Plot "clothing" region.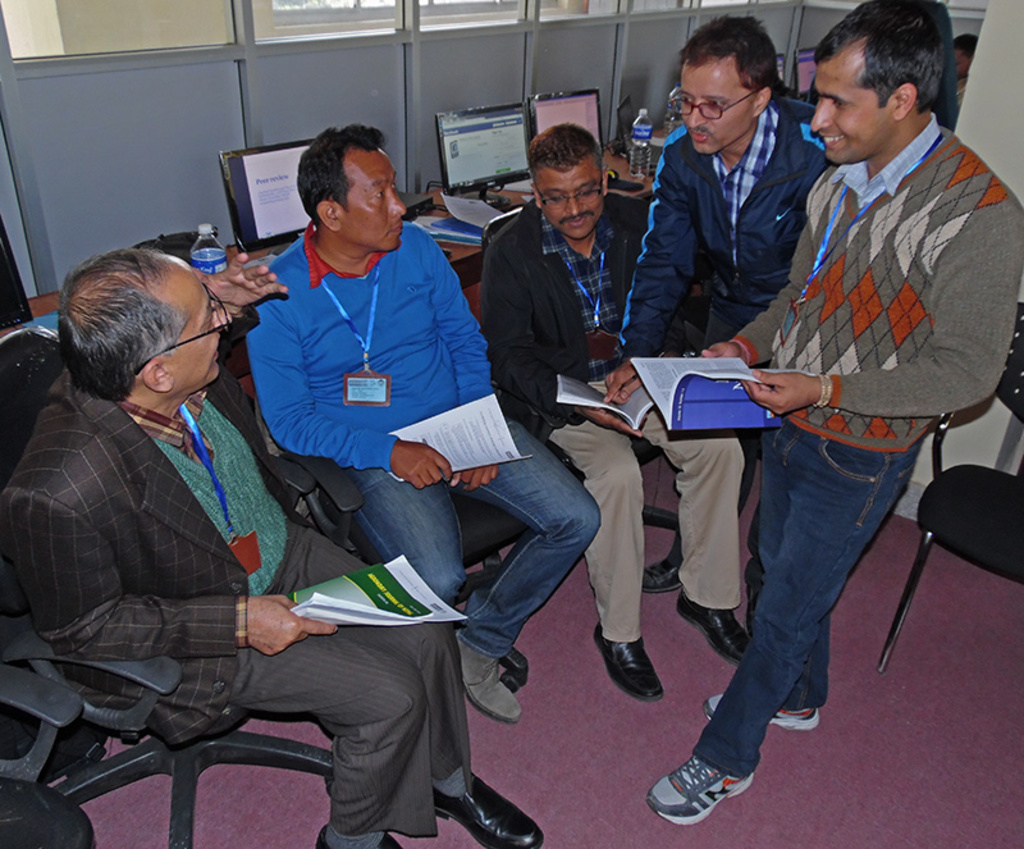
Plotted at <bbox>0, 370, 479, 837</bbox>.
